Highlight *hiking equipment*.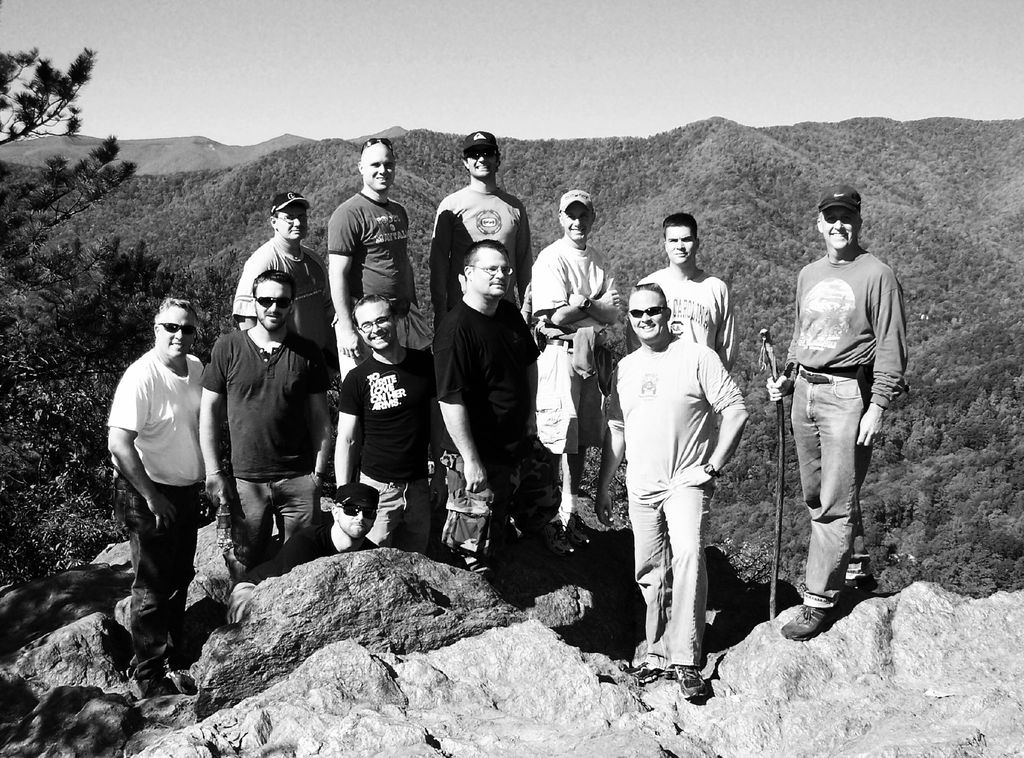
Highlighted region: <bbox>757, 327, 774, 614</bbox>.
